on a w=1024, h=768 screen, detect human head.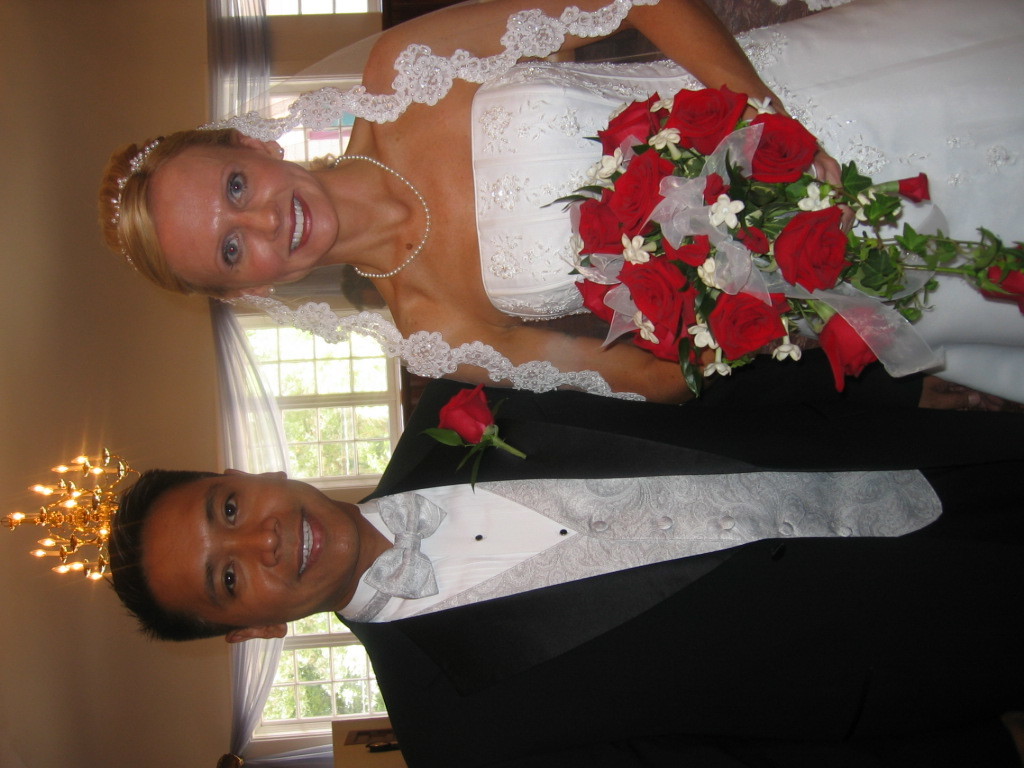
box(121, 465, 351, 627).
